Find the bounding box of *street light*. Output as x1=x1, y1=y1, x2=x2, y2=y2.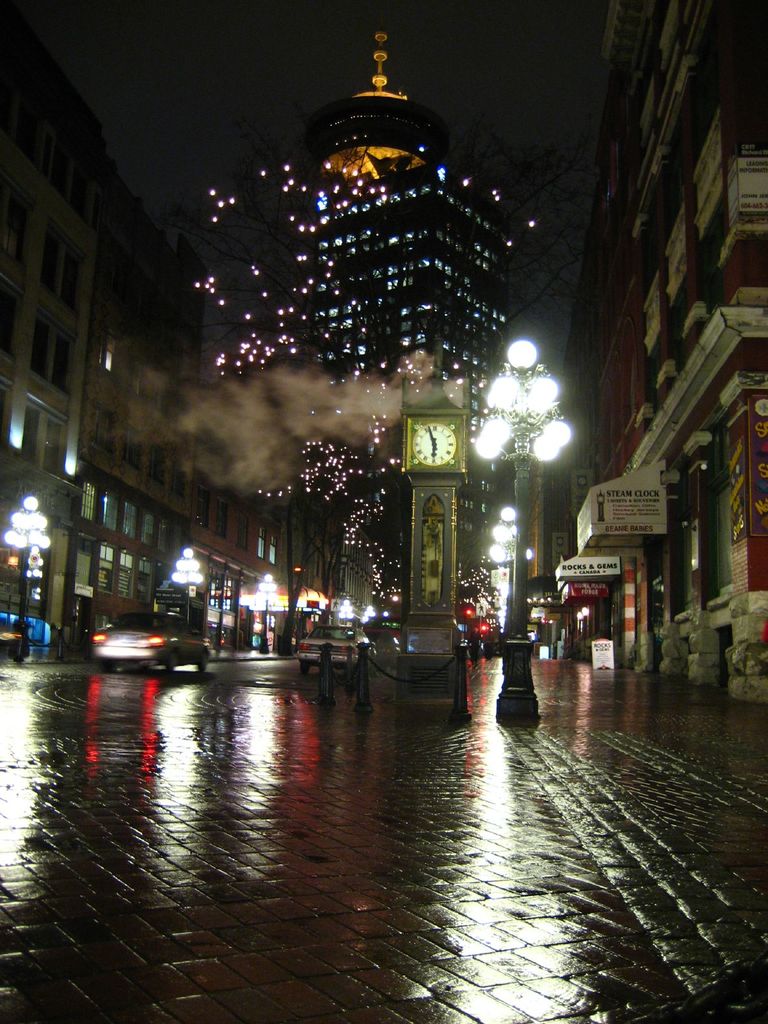
x1=489, y1=504, x2=538, y2=660.
